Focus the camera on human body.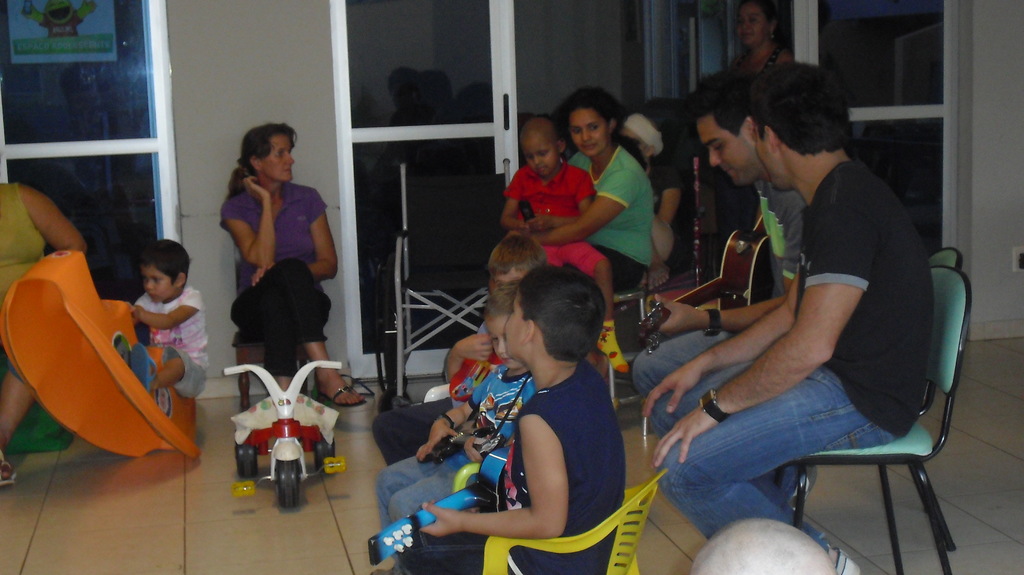
Focus region: <box>627,57,799,401</box>.
